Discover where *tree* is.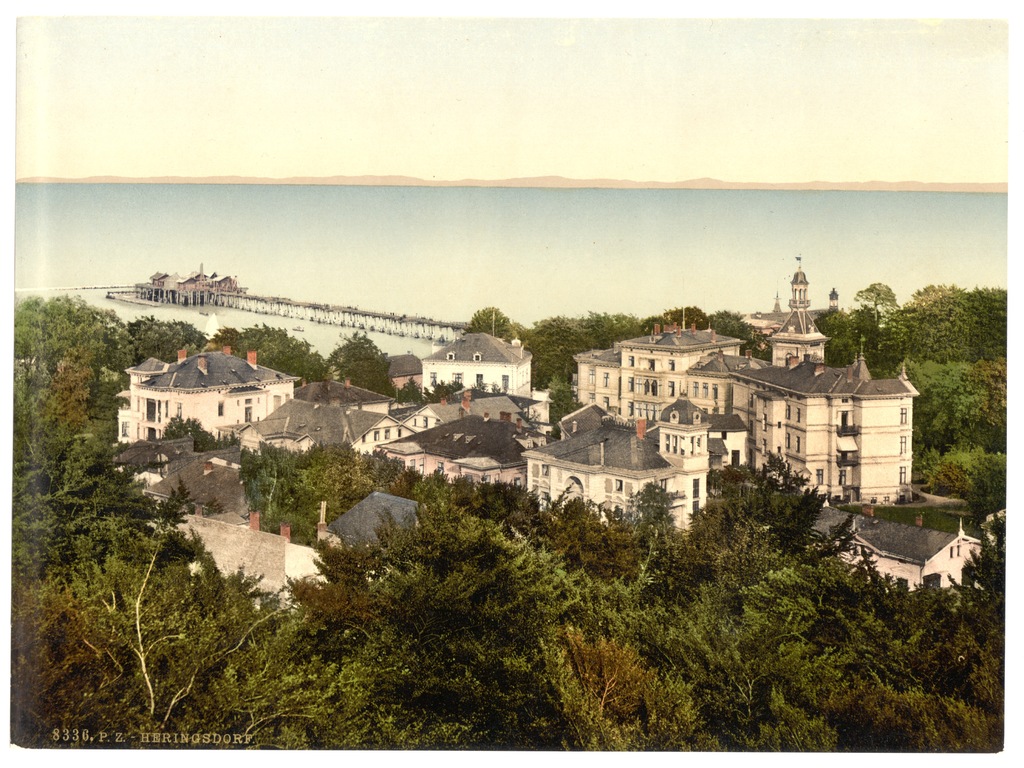
Discovered at locate(700, 450, 829, 566).
